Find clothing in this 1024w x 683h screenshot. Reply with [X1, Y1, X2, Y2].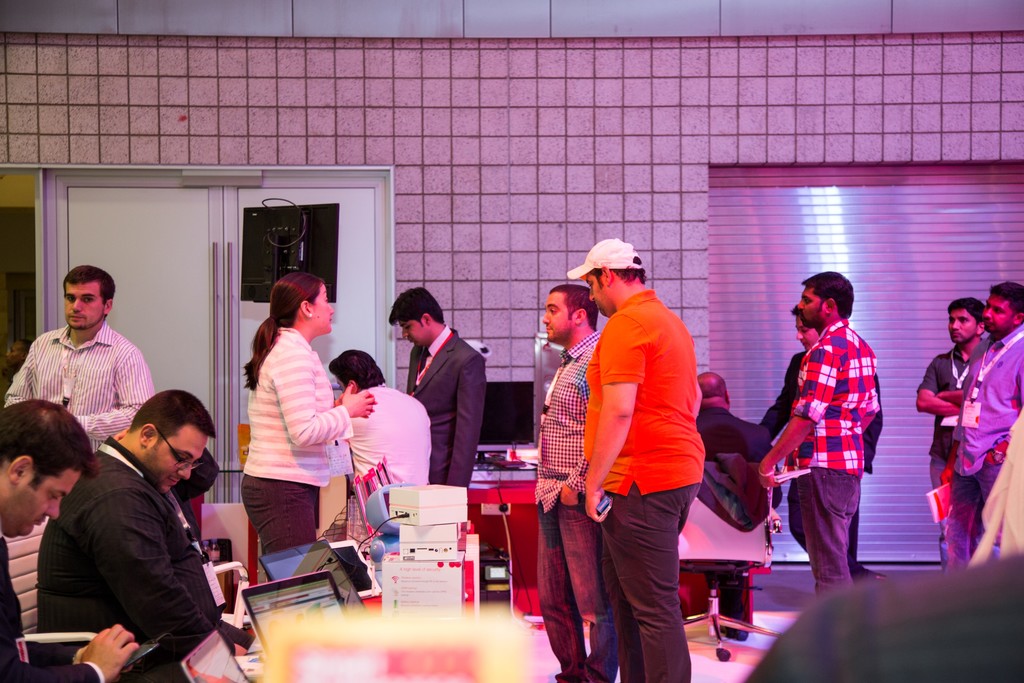
[533, 331, 605, 682].
